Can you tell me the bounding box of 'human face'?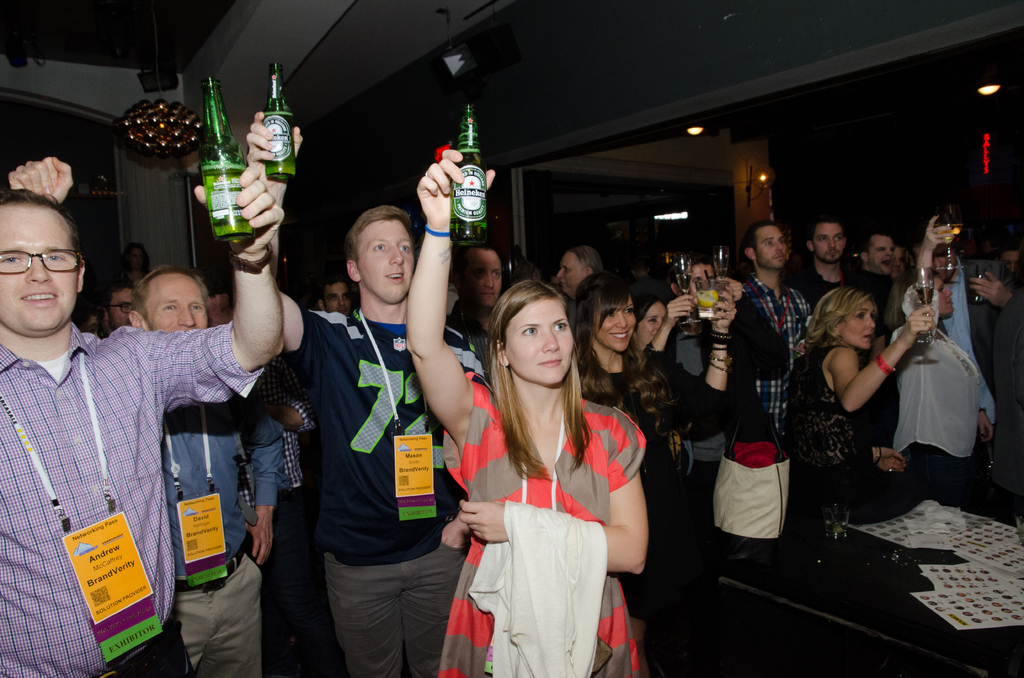
bbox=(867, 236, 898, 271).
